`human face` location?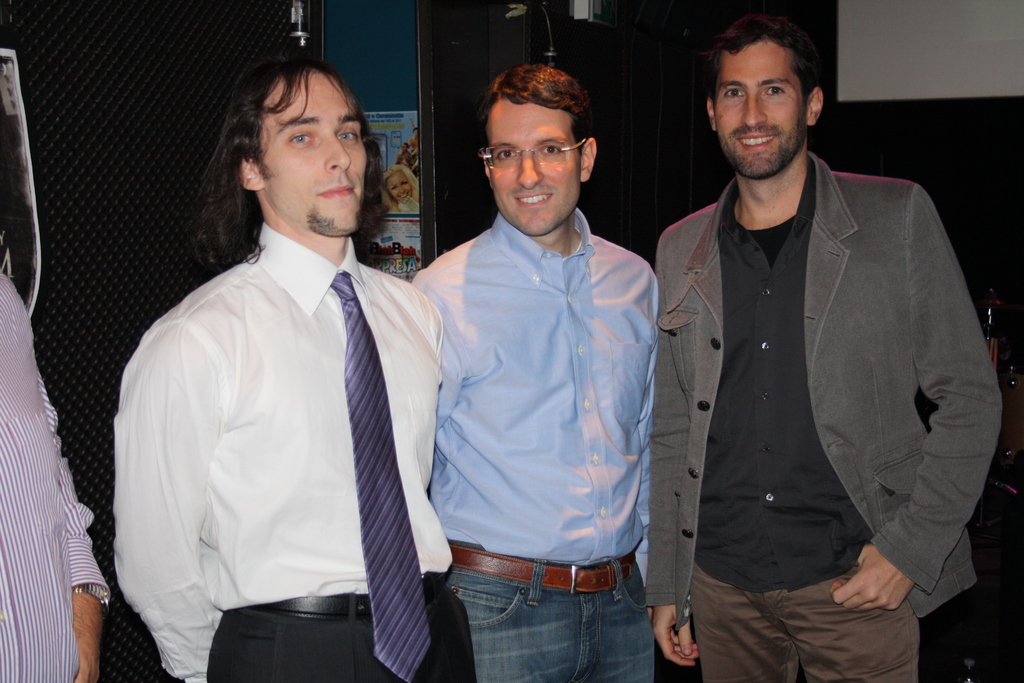
x1=403 y1=145 x2=406 y2=152
